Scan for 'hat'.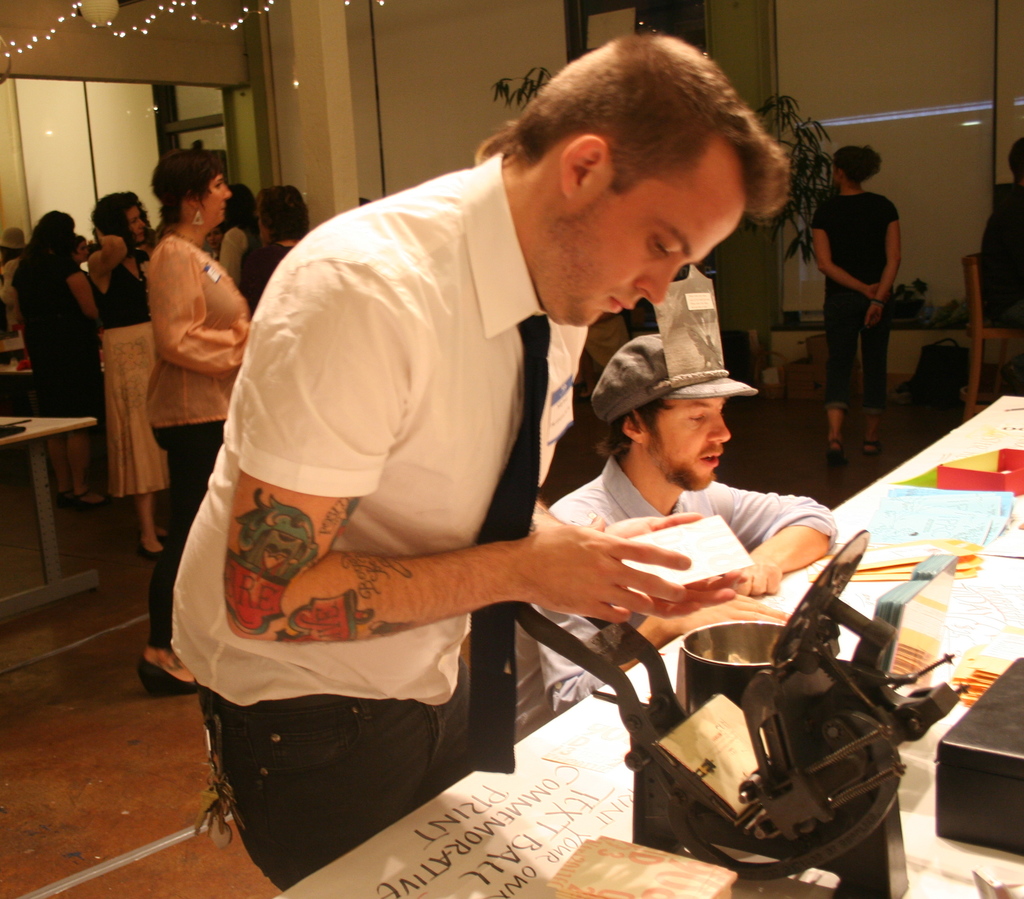
Scan result: region(589, 332, 755, 426).
